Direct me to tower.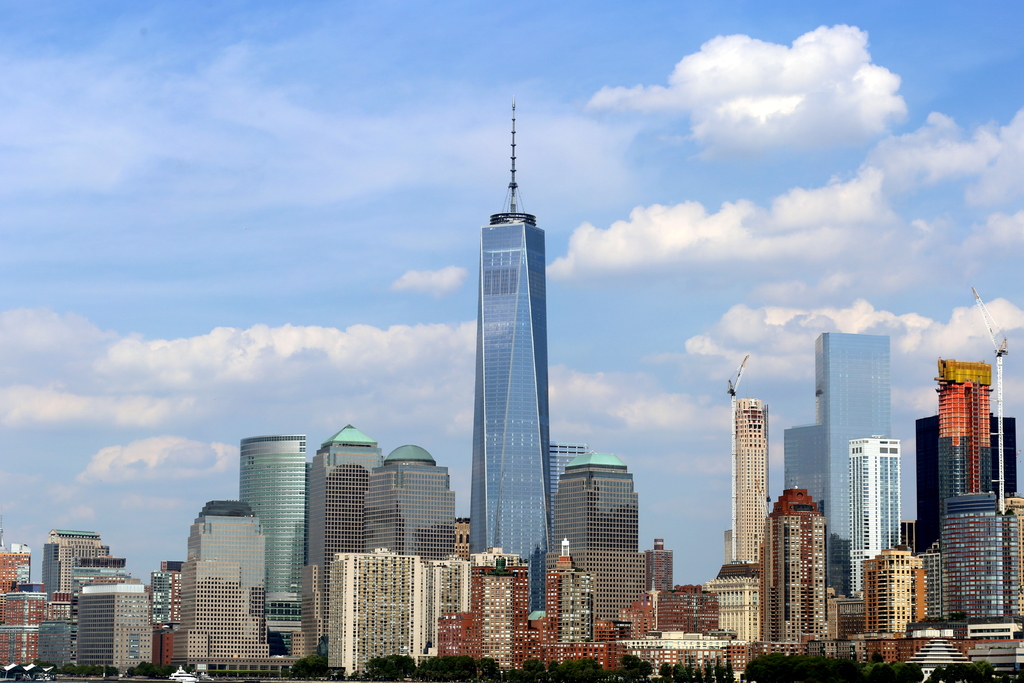
Direction: 725:391:770:572.
